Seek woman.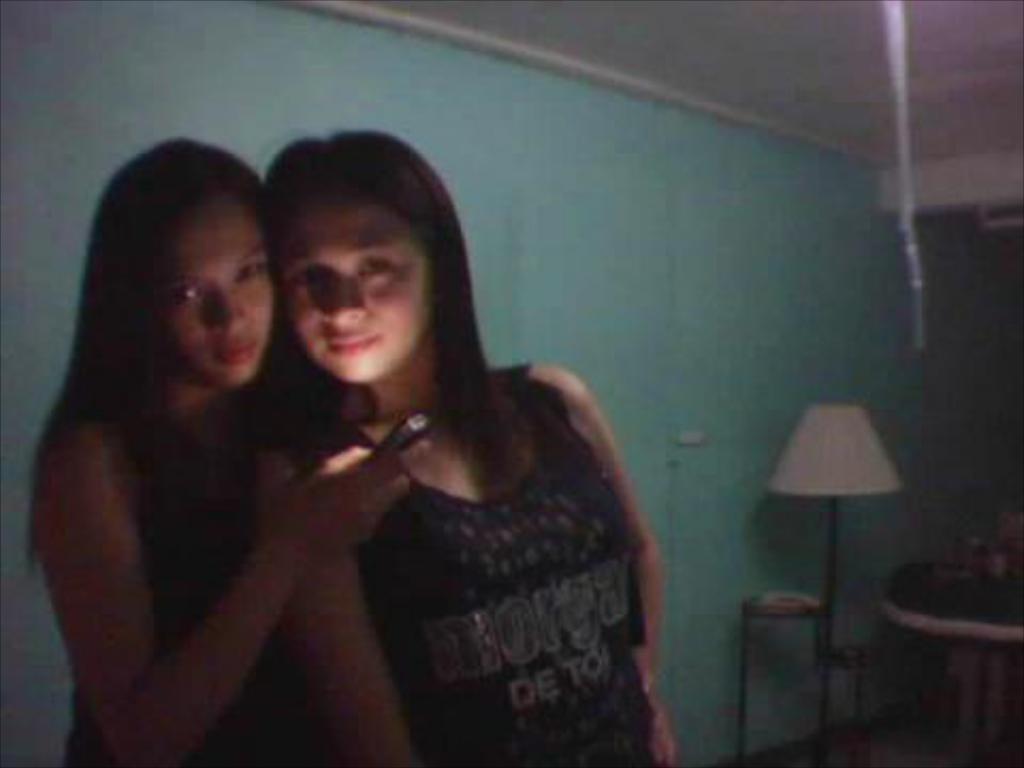
<bbox>247, 130, 695, 766</bbox>.
